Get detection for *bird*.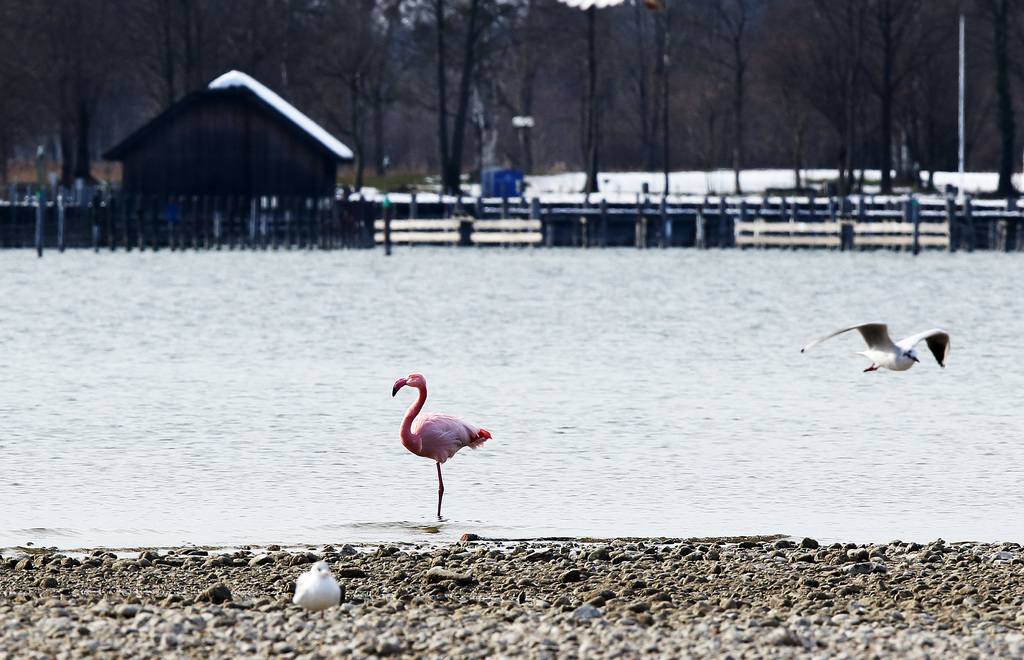
Detection: 796:317:954:385.
